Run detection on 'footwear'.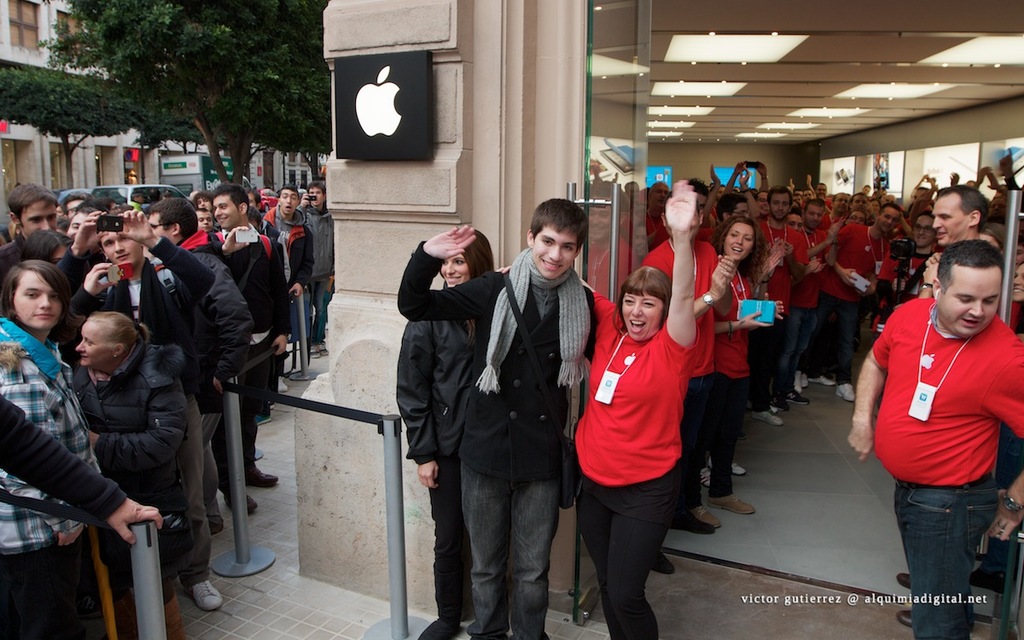
Result: (761, 398, 785, 431).
